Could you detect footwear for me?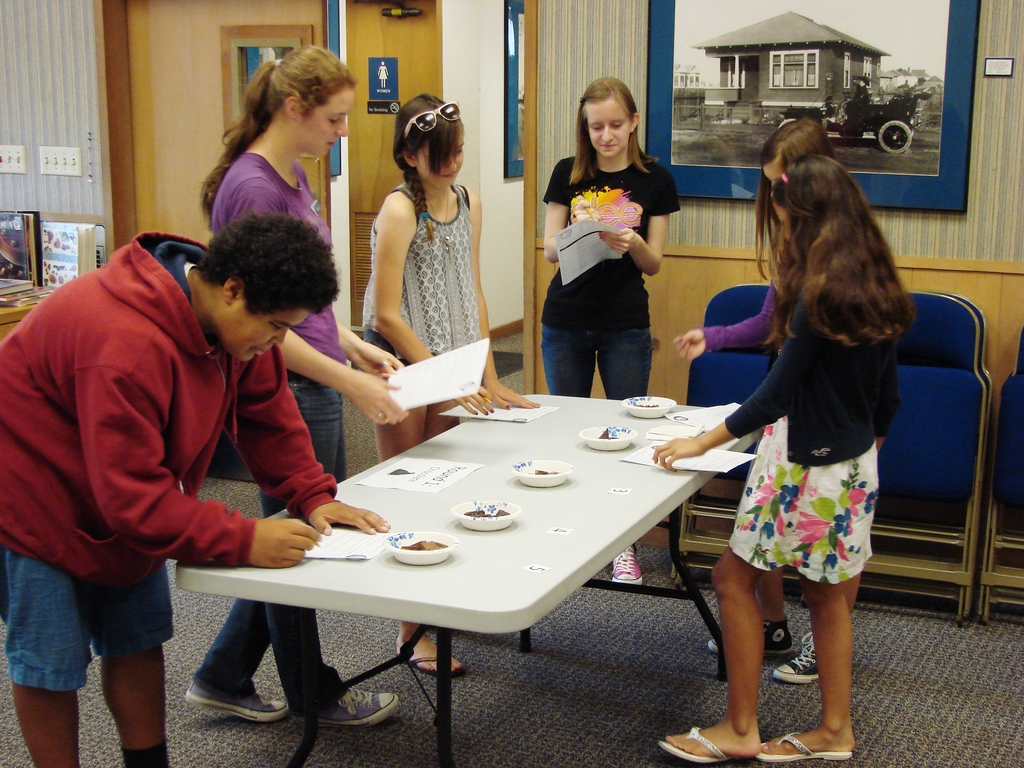
Detection result: x1=706 y1=612 x2=793 y2=651.
